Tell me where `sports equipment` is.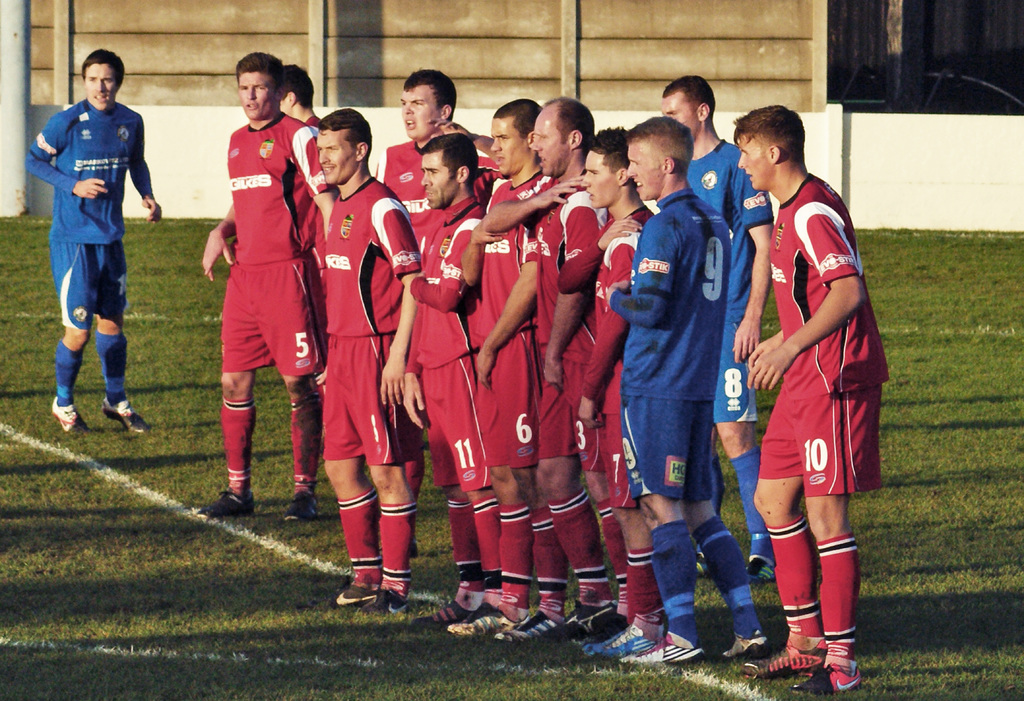
`sports equipment` is at left=283, top=492, right=318, bottom=519.
